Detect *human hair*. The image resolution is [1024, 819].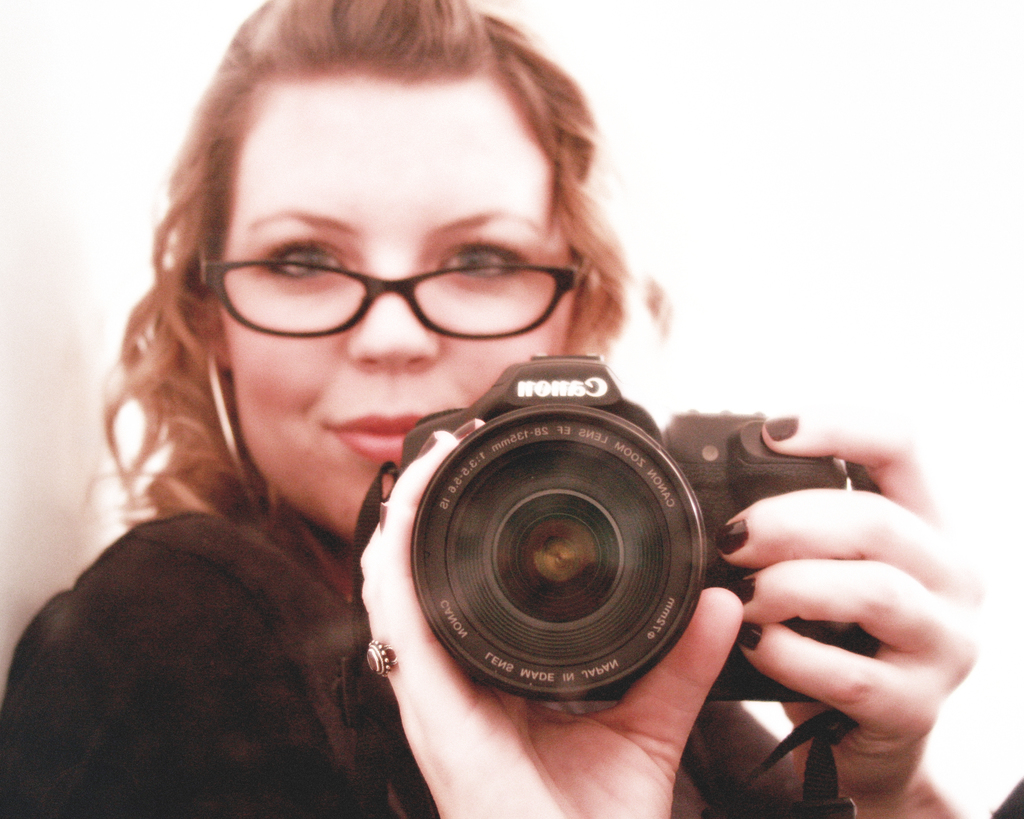
box=[127, 0, 630, 461].
